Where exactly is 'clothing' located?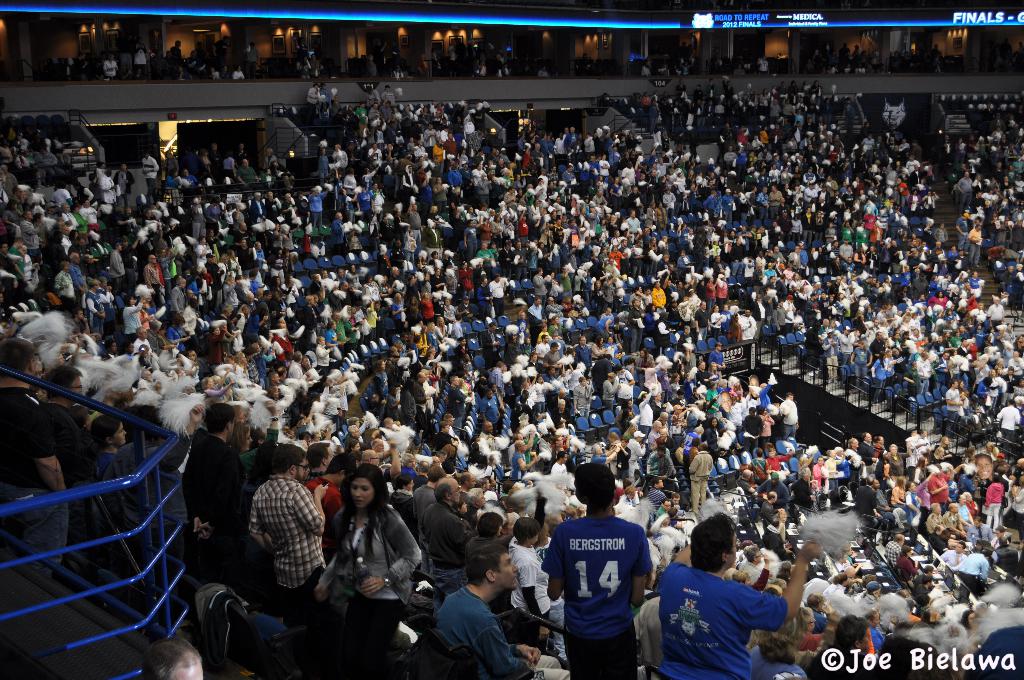
Its bounding box is {"left": 767, "top": 455, "right": 794, "bottom": 478}.
